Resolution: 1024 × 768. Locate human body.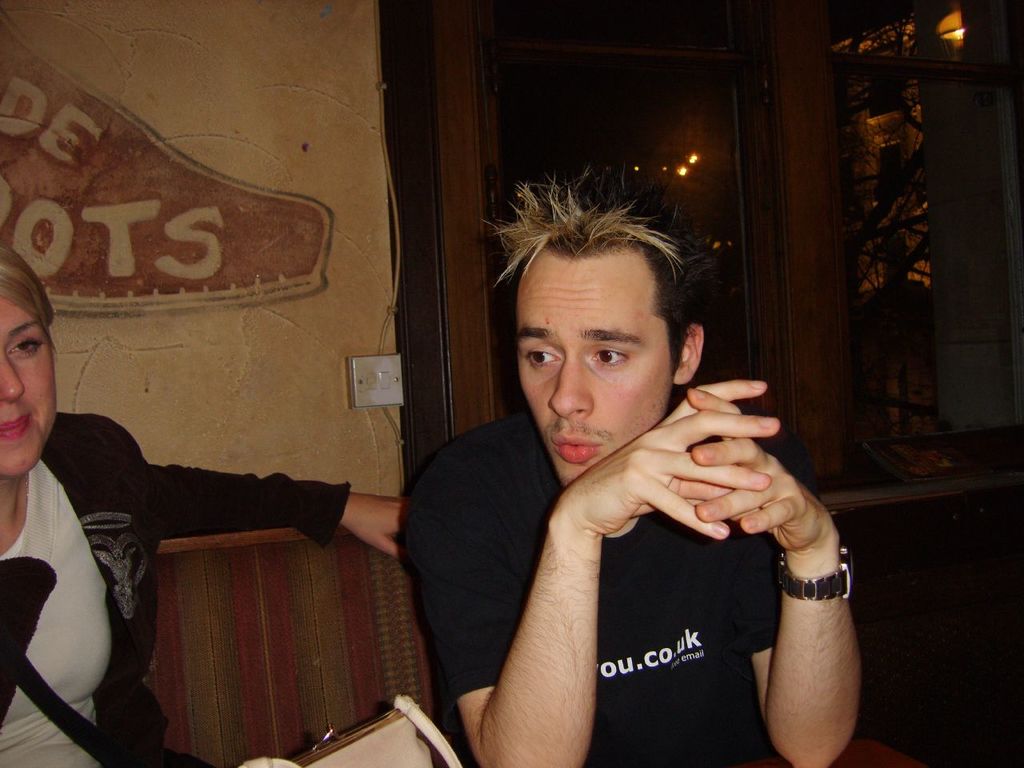
BBox(340, 185, 828, 763).
